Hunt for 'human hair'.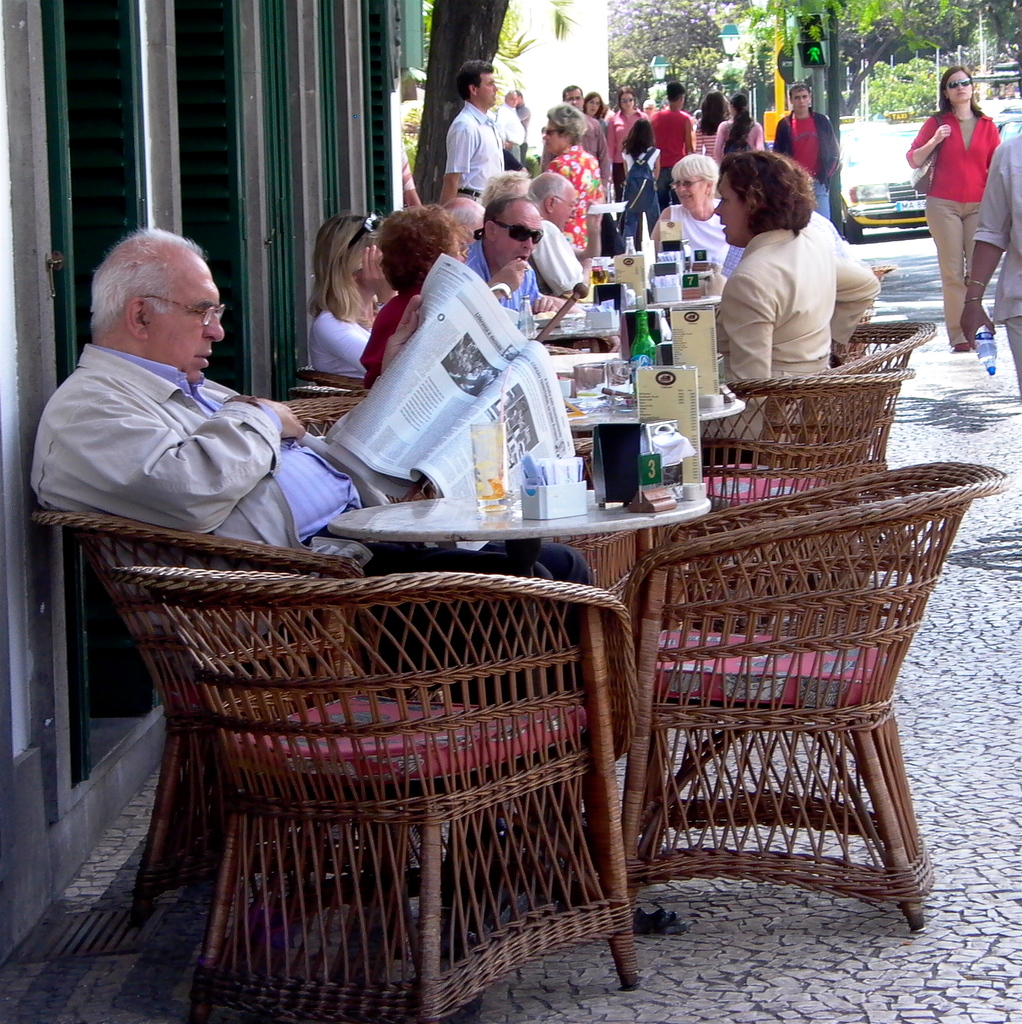
Hunted down at 563 84 584 102.
